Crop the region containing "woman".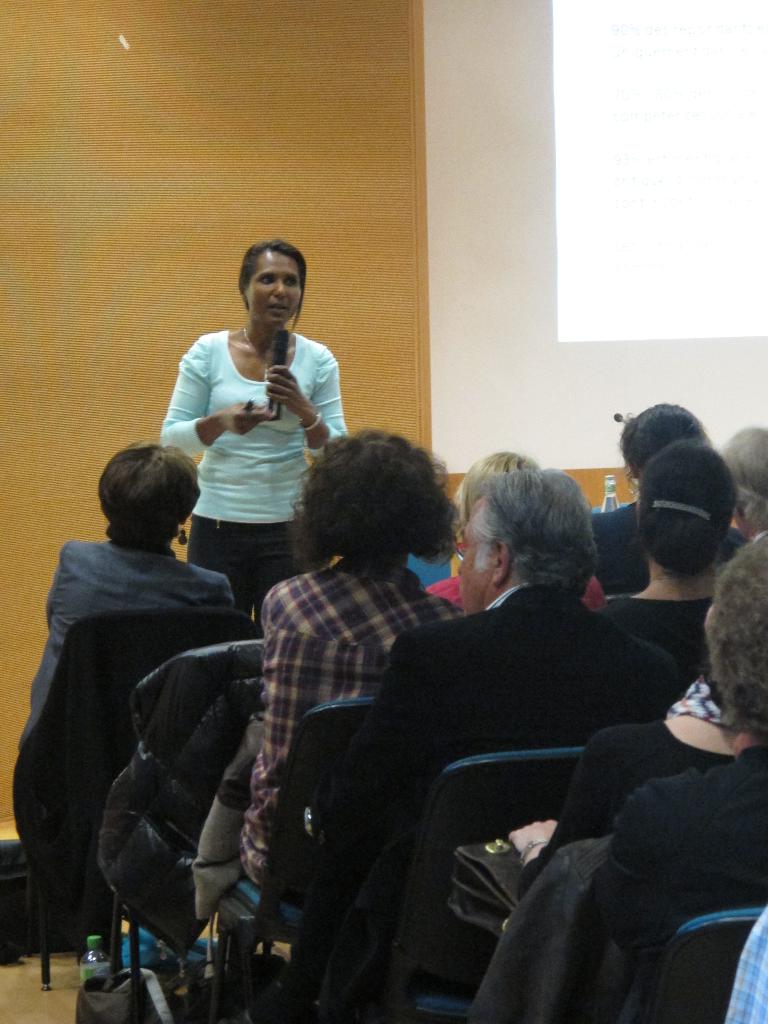
Crop region: bbox(721, 430, 767, 534).
